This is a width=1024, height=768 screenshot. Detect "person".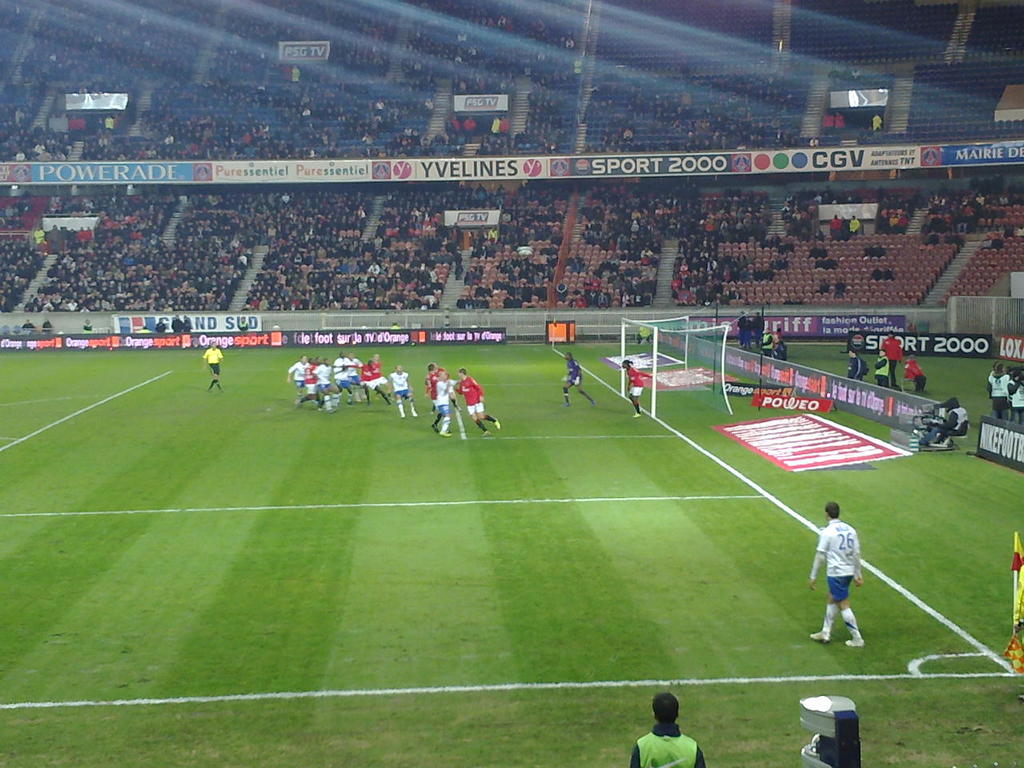
<region>770, 334, 788, 360</region>.
